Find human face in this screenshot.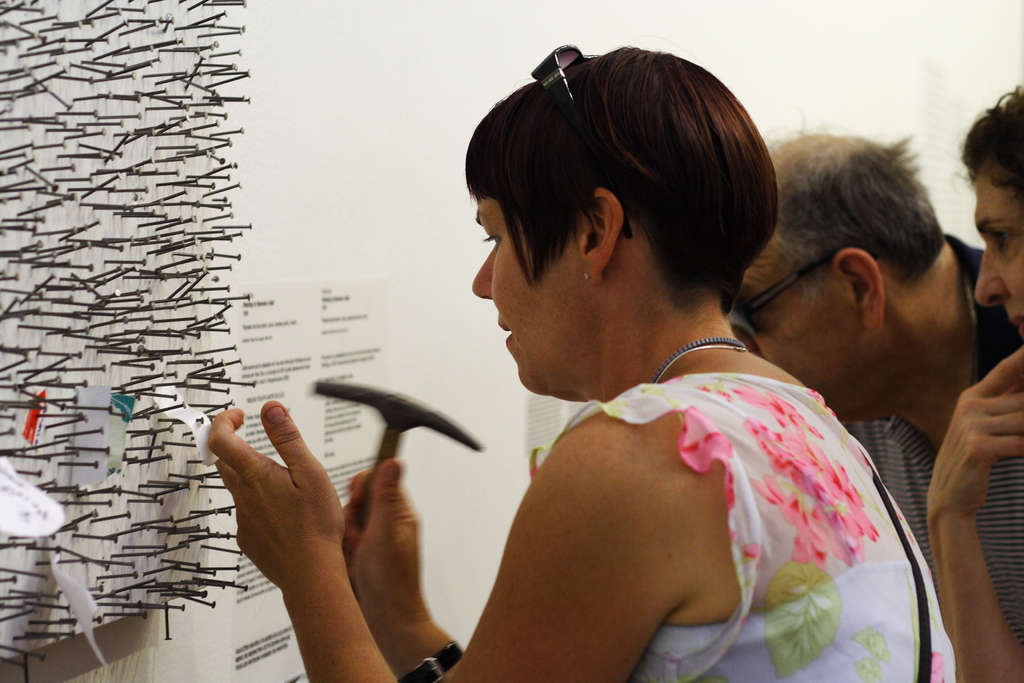
The bounding box for human face is bbox(972, 163, 1023, 340).
